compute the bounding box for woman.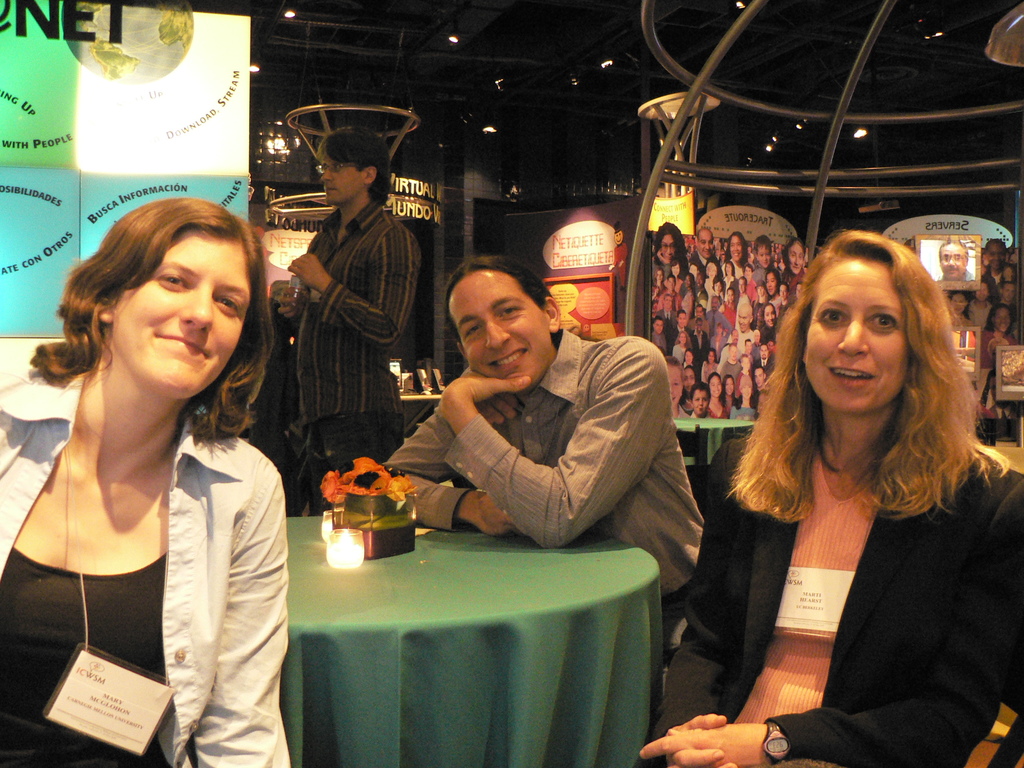
662/254/684/296.
